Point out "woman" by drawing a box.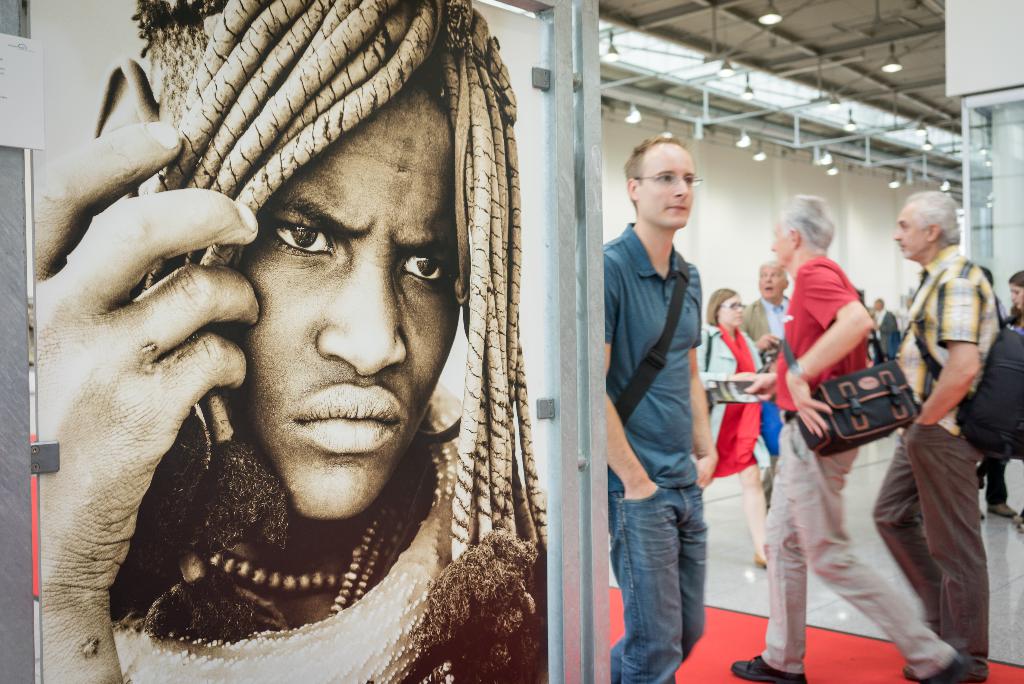
locate(688, 285, 775, 571).
